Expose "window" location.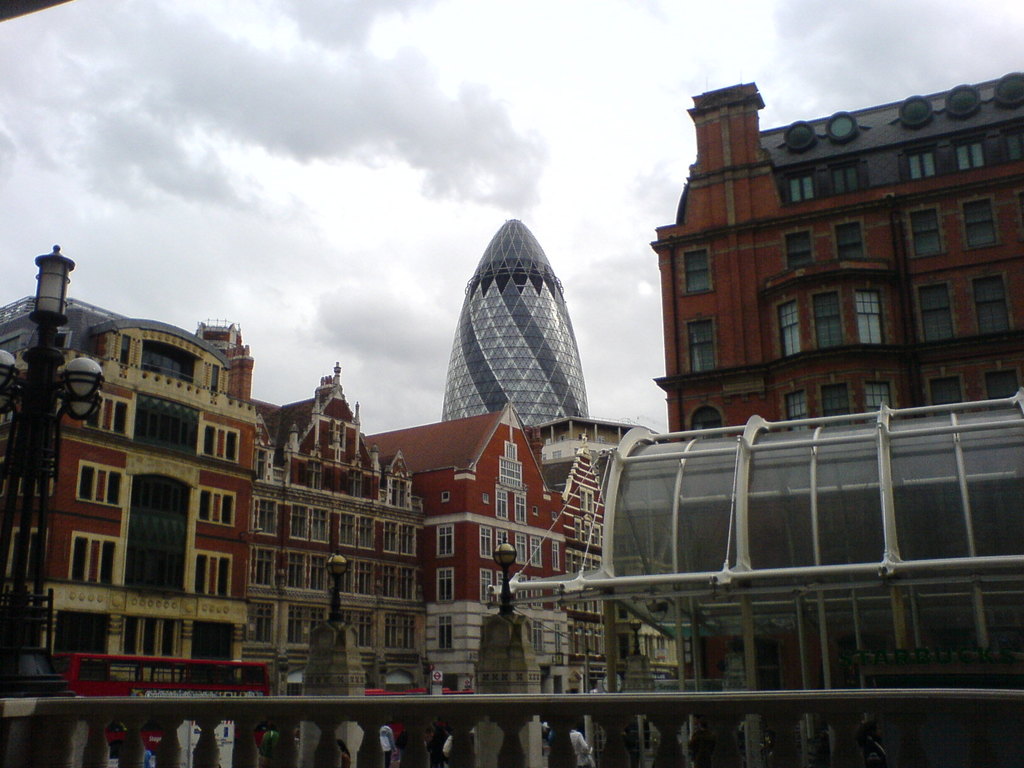
Exposed at <bbox>439, 611, 451, 648</bbox>.
